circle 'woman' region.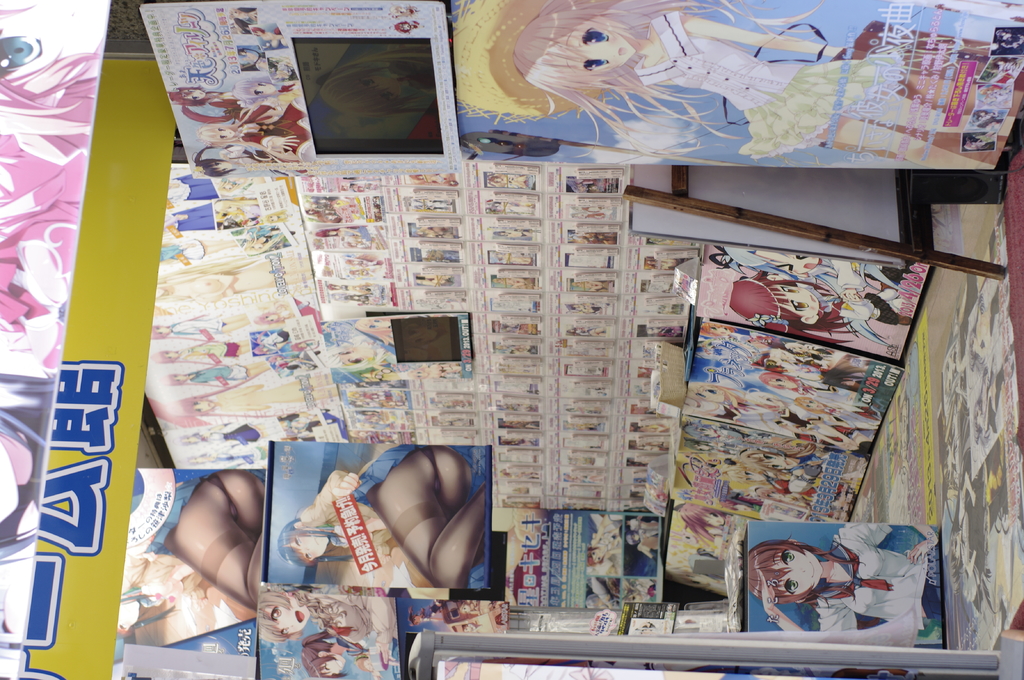
Region: 283 442 492 601.
